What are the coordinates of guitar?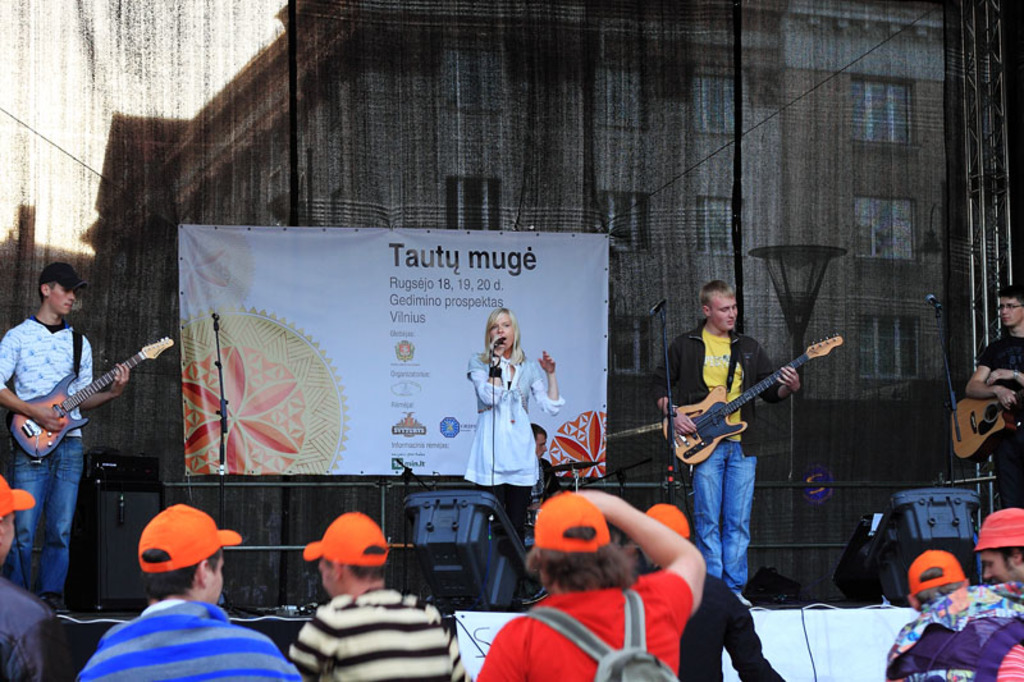
BBox(5, 337, 172, 463).
